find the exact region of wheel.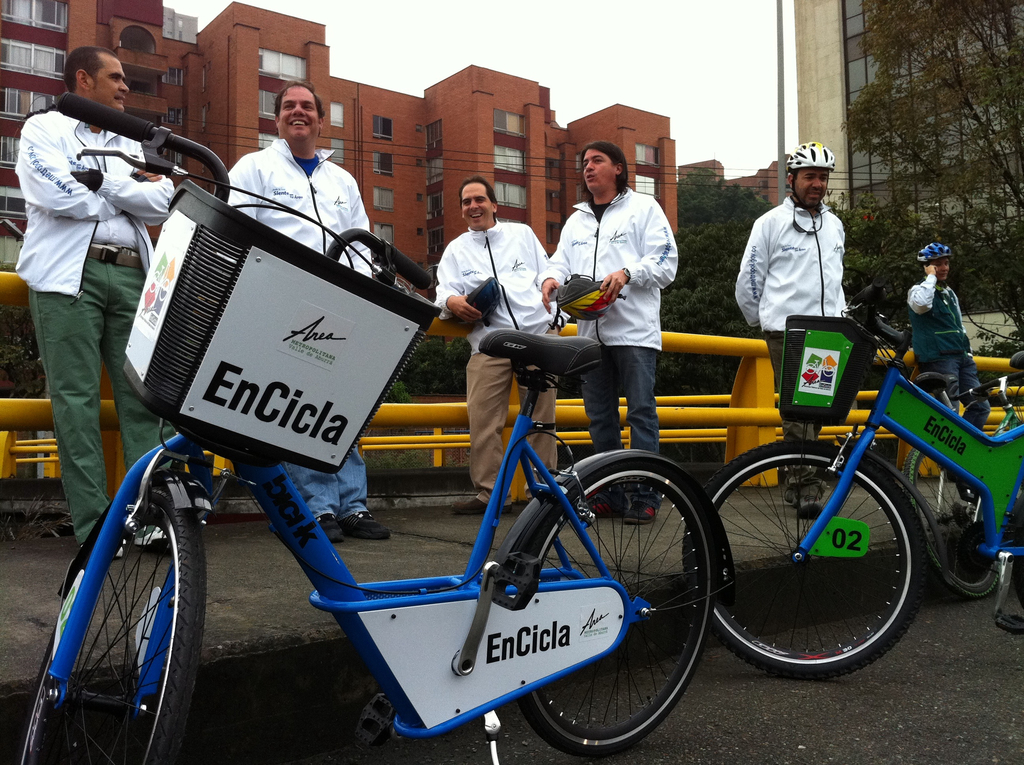
Exact region: (left=901, top=445, right=1002, bottom=599).
